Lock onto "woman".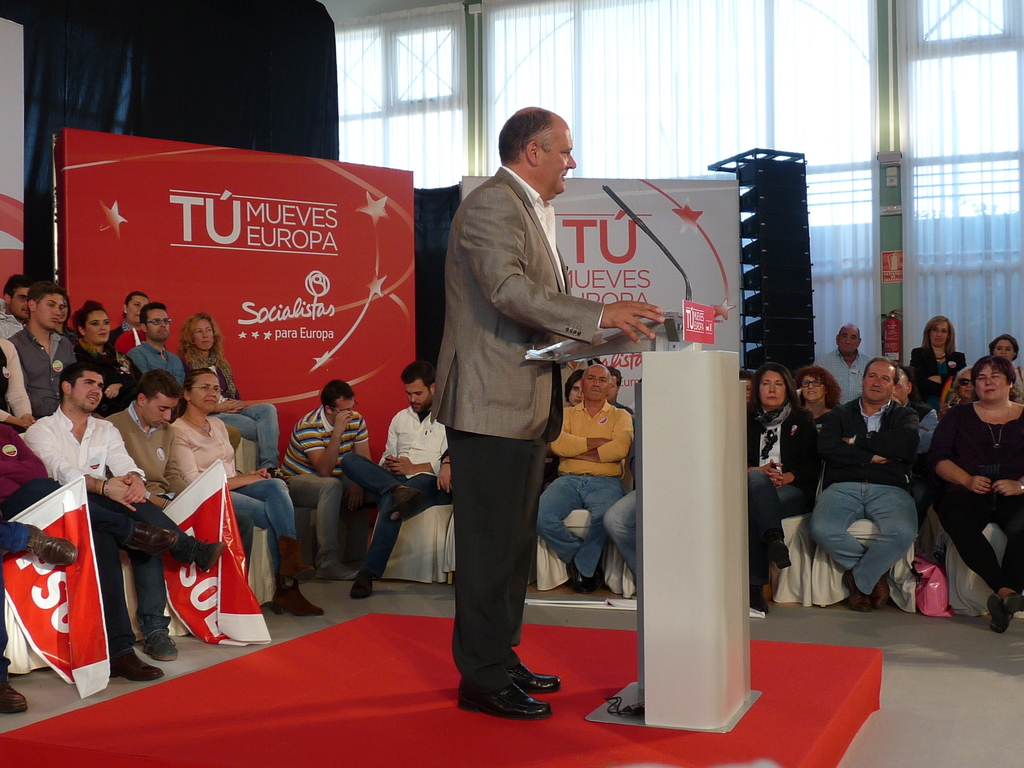
Locked: x1=744 y1=365 x2=824 y2=605.
